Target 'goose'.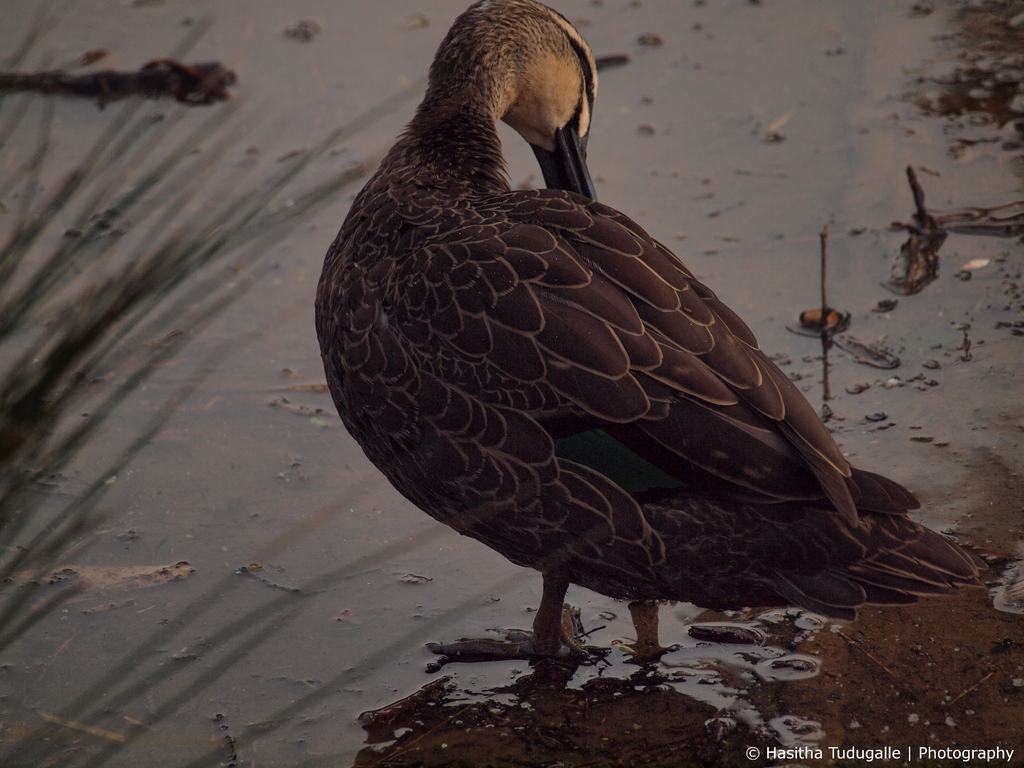
Target region: (310, 0, 984, 669).
